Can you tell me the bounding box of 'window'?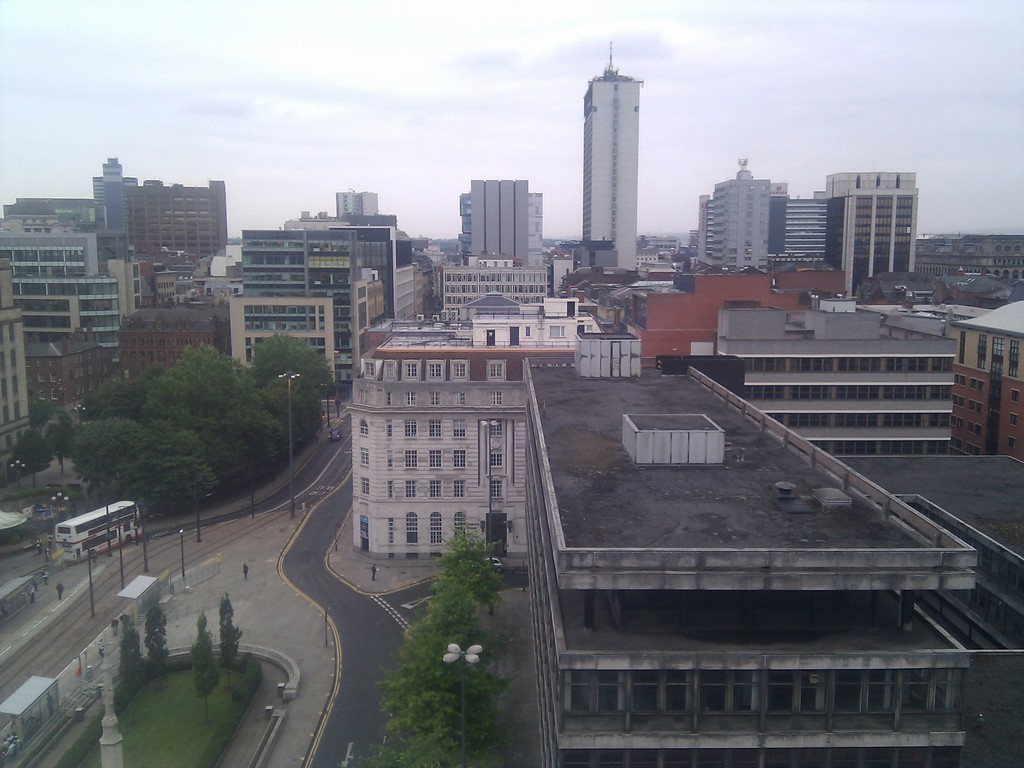
Rect(1011, 386, 1018, 402).
